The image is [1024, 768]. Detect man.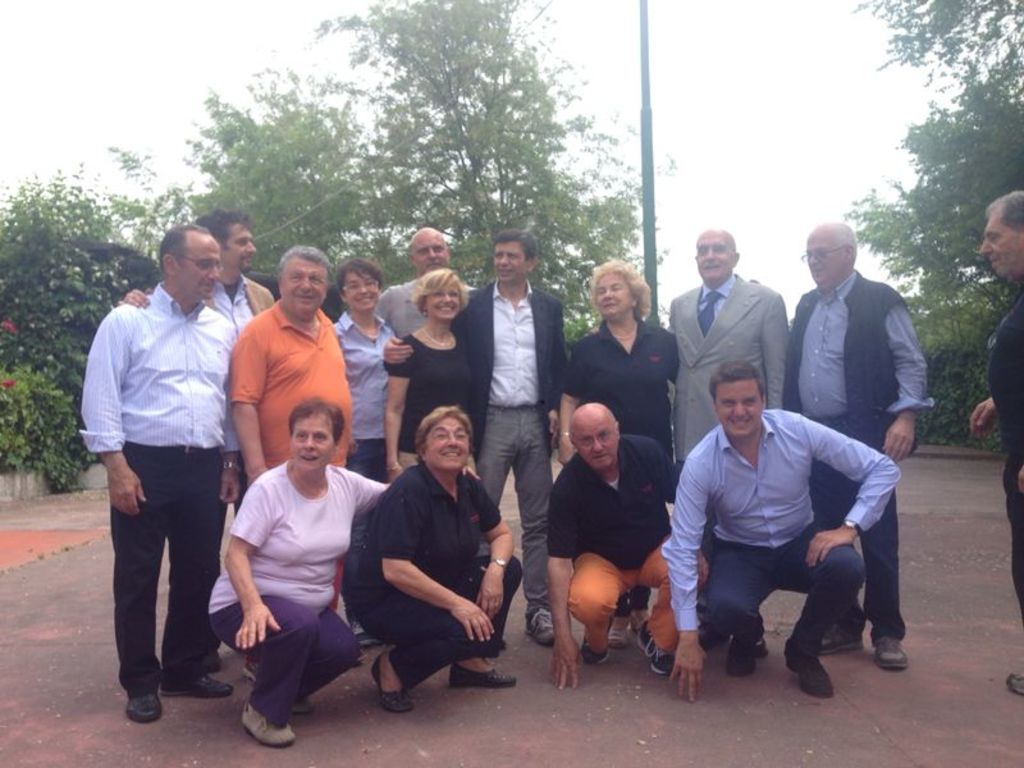
Detection: l=975, t=186, r=1023, b=692.
